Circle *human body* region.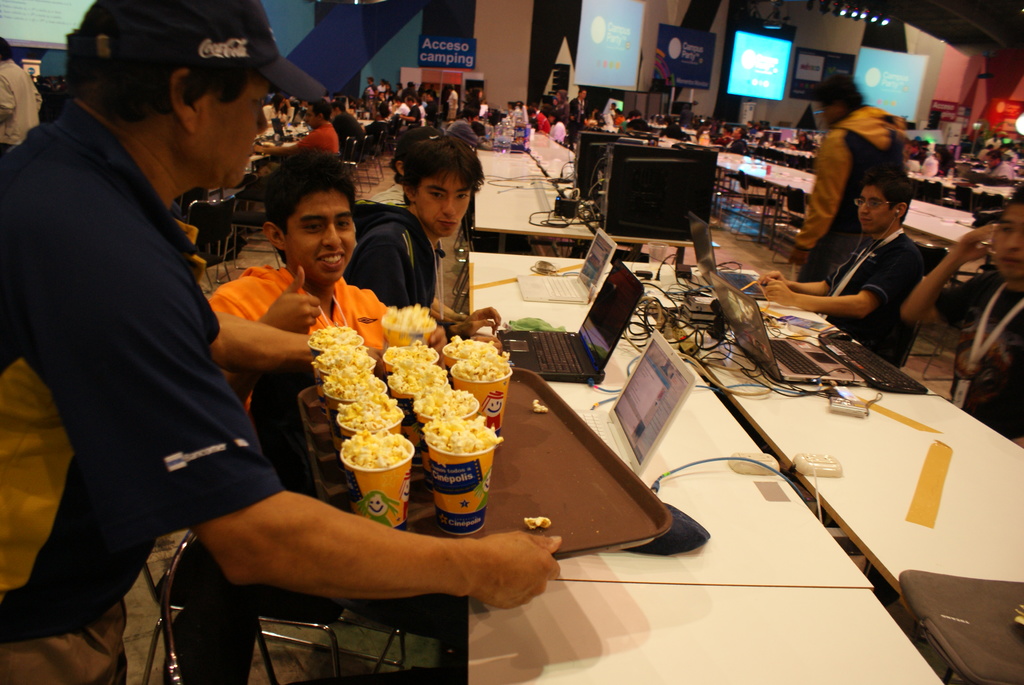
Region: detection(345, 134, 500, 337).
